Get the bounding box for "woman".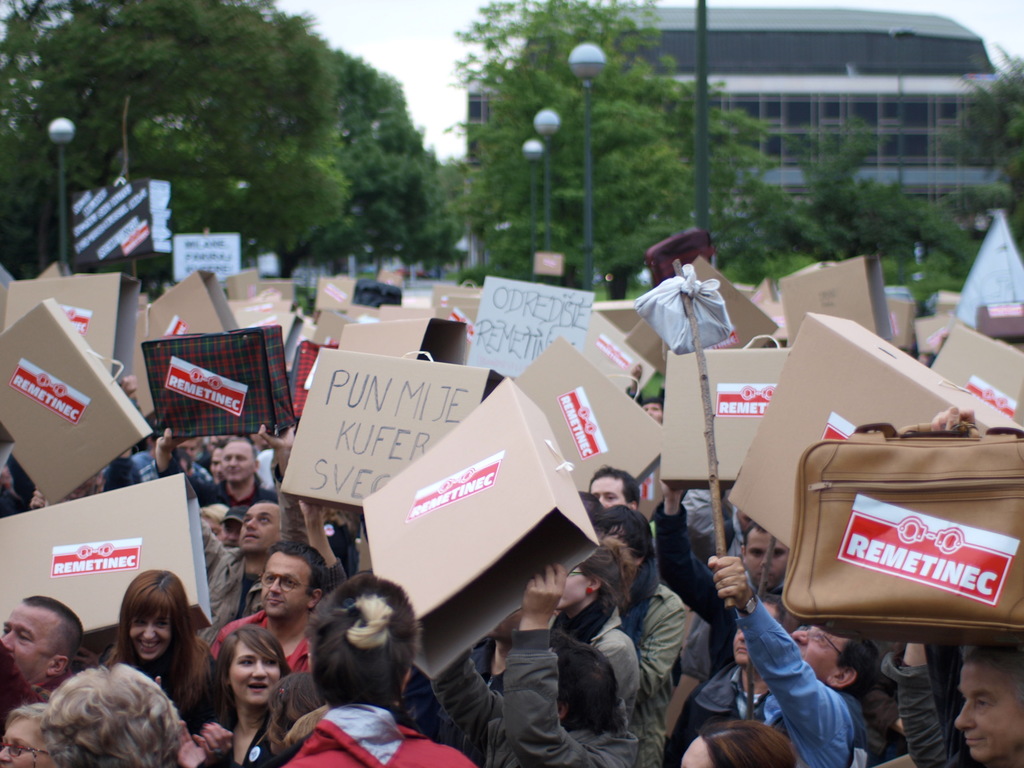
select_region(96, 566, 220, 735).
